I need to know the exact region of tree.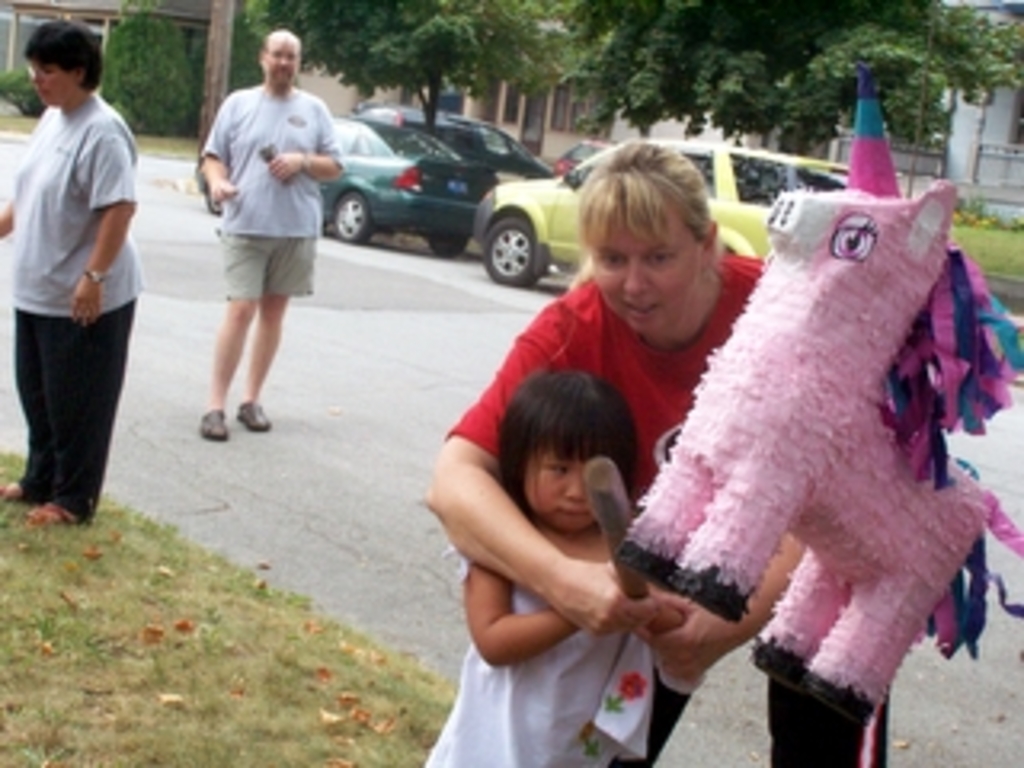
Region: 262, 0, 509, 128.
